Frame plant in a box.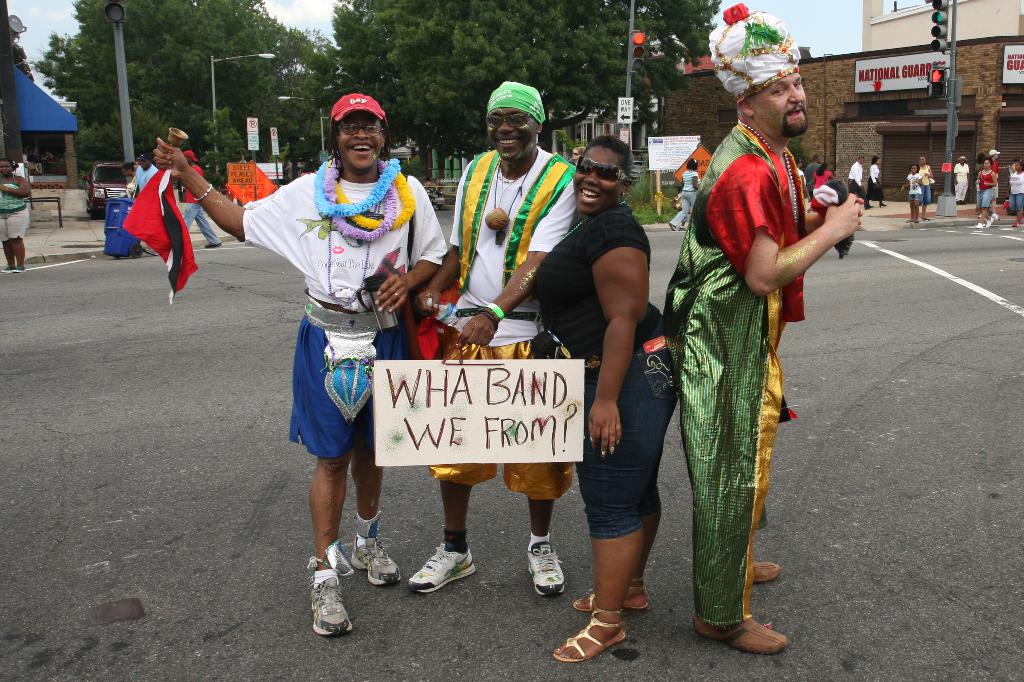
x1=789, y1=136, x2=808, y2=166.
